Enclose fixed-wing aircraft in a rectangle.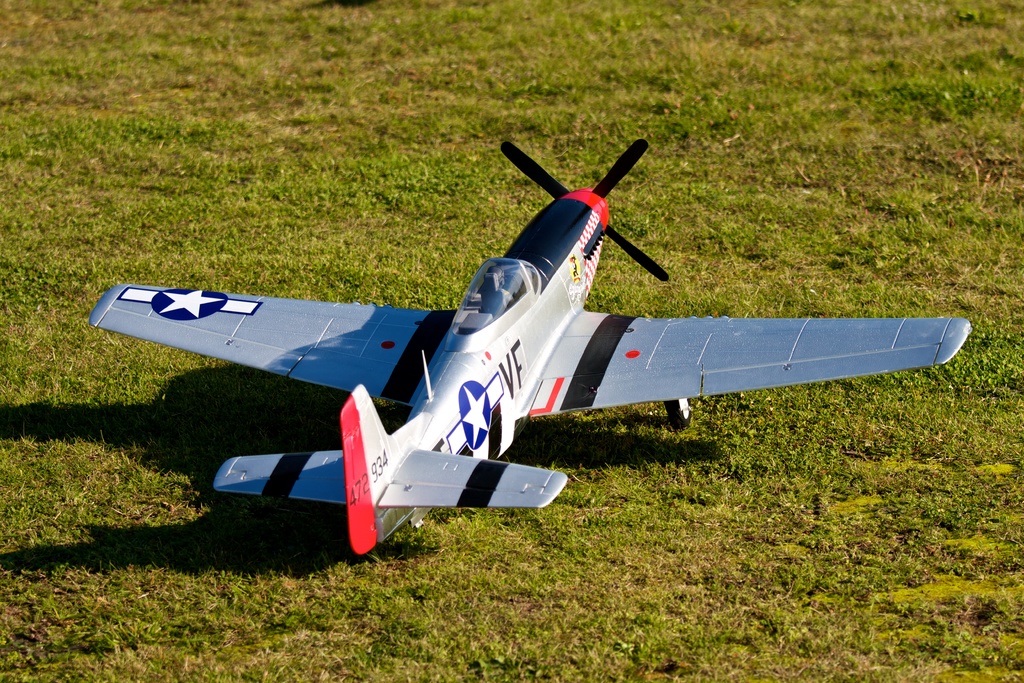
left=88, top=138, right=970, bottom=558.
